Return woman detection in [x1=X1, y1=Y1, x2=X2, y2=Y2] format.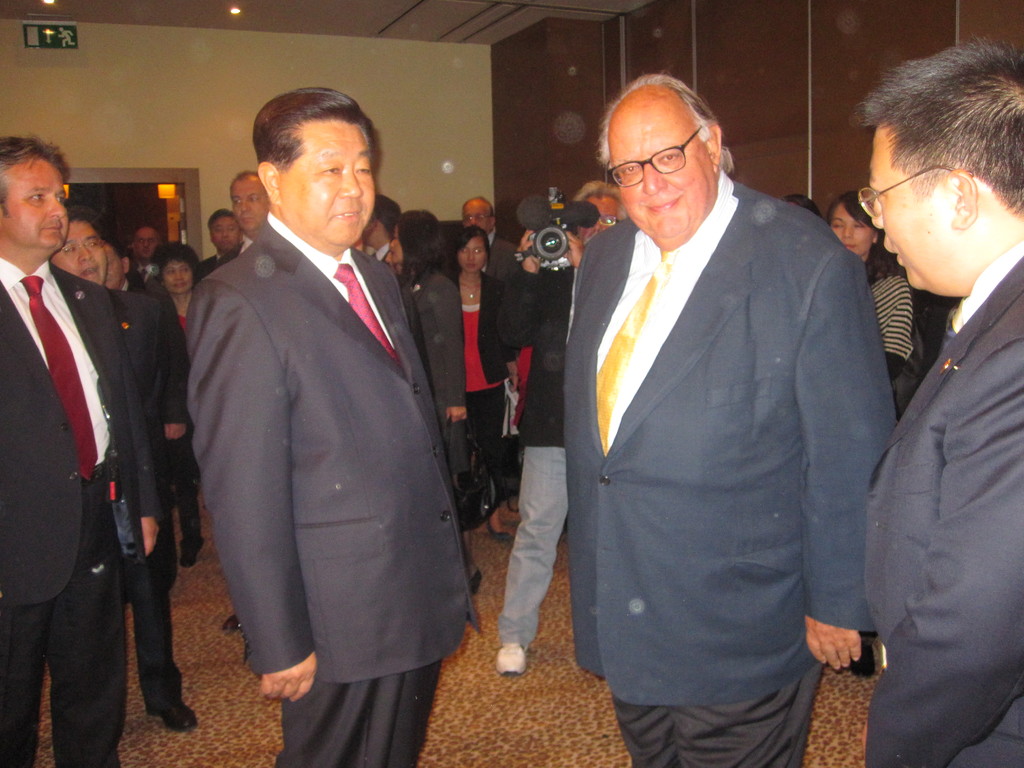
[x1=387, y1=207, x2=476, y2=488].
